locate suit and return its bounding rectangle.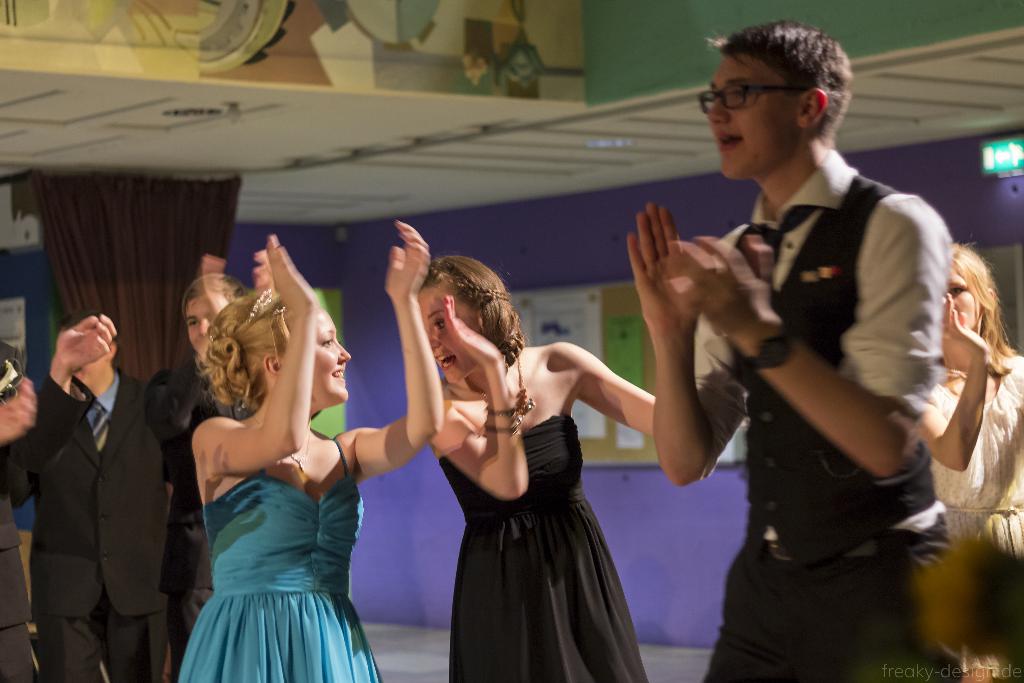
152, 356, 323, 682.
